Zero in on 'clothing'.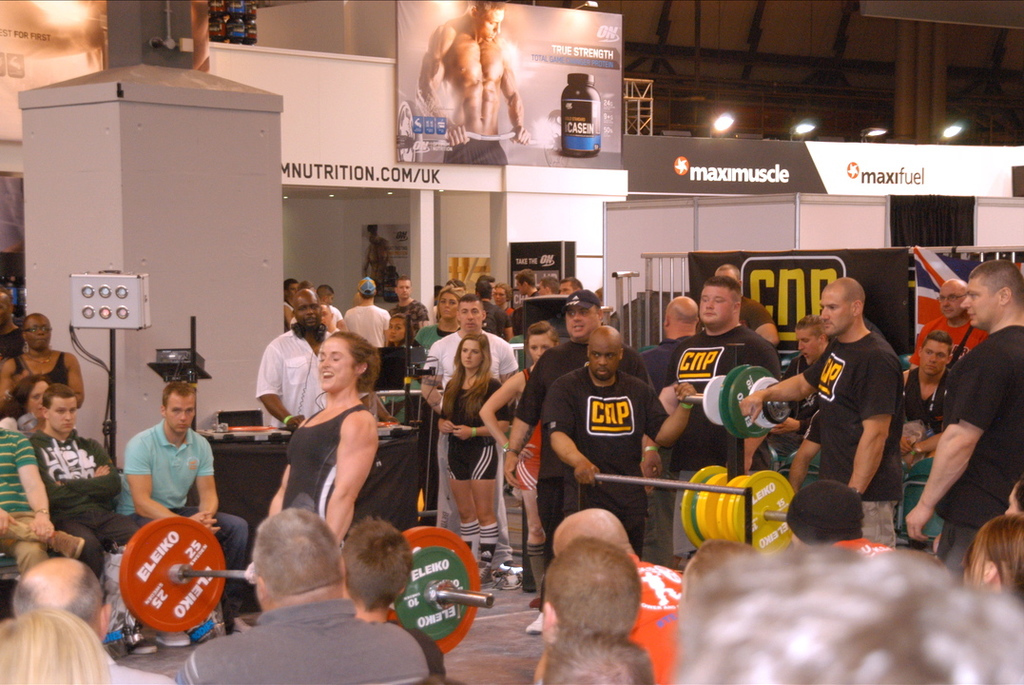
Zeroed in: <box>0,423,46,573</box>.
